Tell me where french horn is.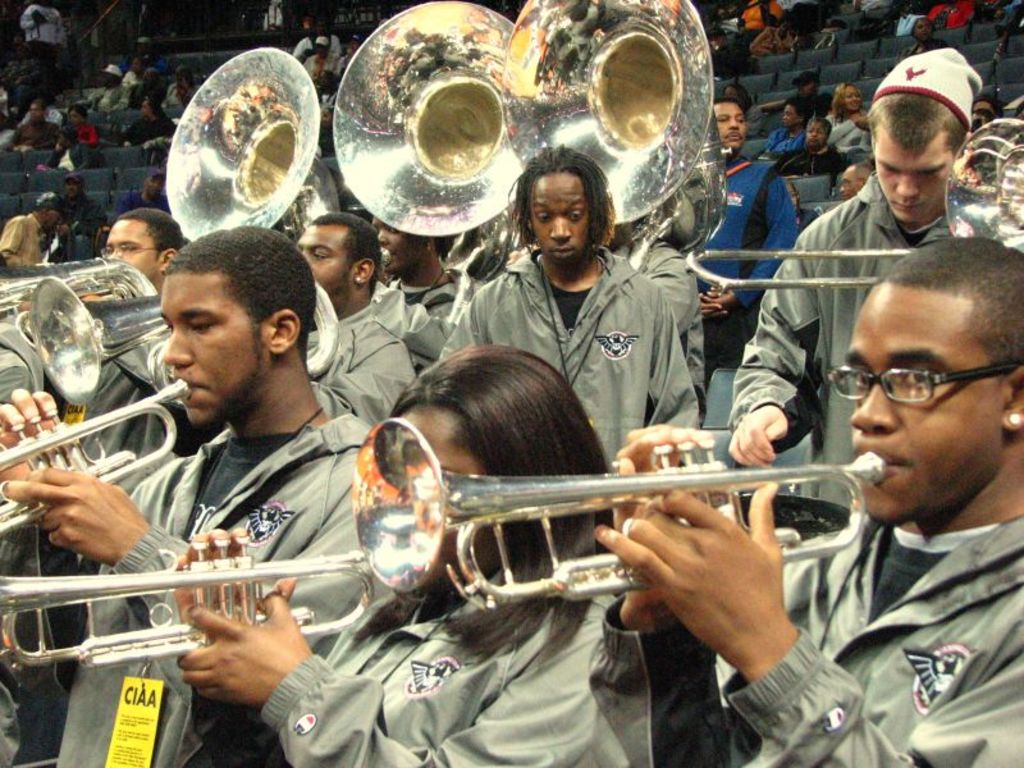
french horn is at {"x1": 0, "y1": 251, "x2": 183, "y2": 401}.
